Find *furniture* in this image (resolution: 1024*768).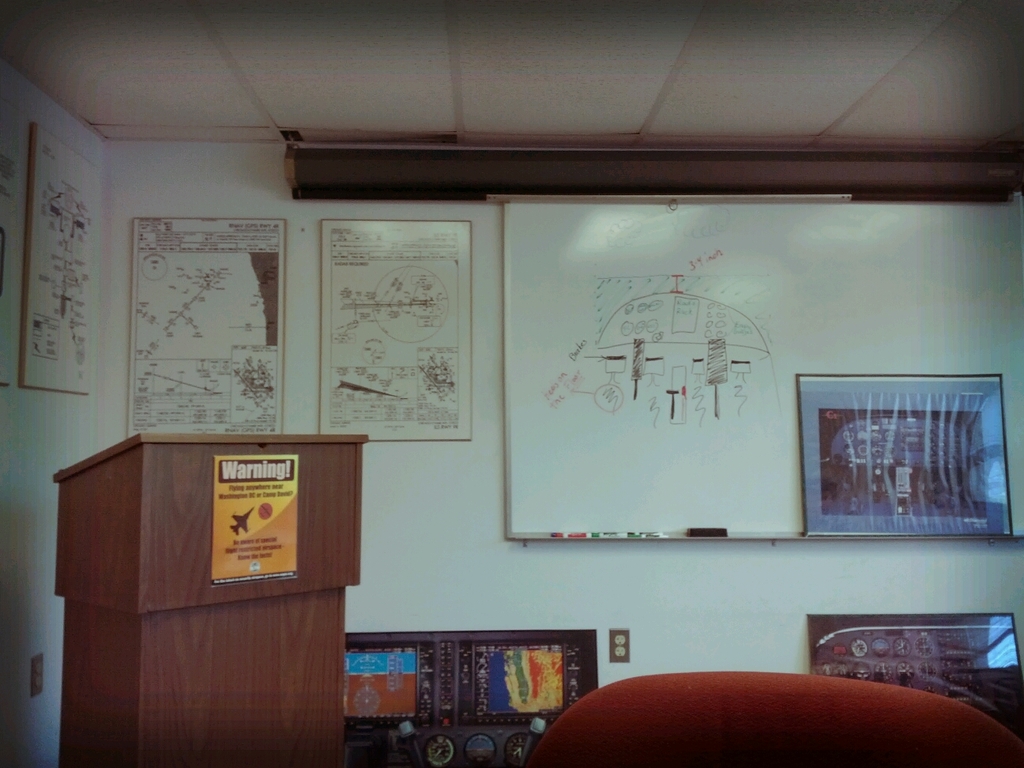
detection(51, 434, 367, 766).
